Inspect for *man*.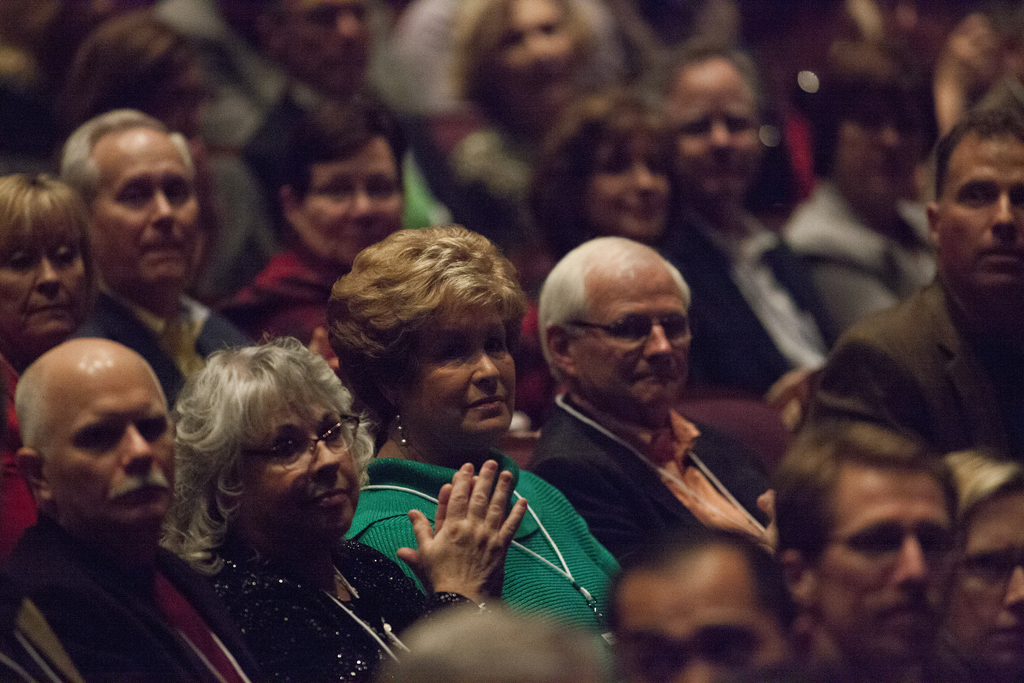
Inspection: <bbox>809, 109, 1023, 454</bbox>.
